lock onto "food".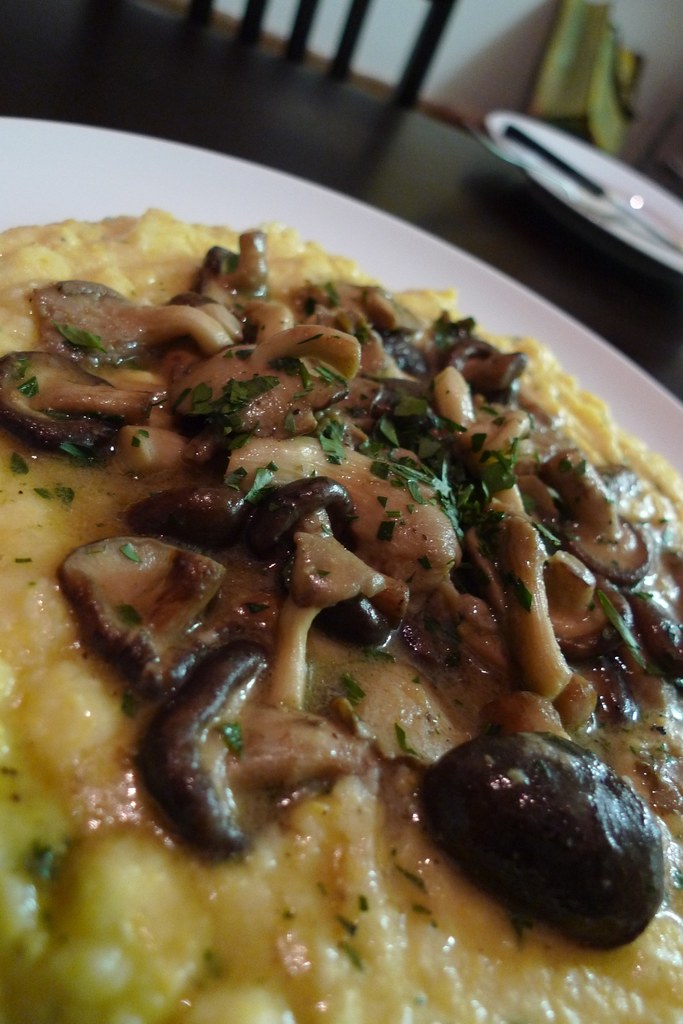
Locked: (0, 1000, 645, 1023).
